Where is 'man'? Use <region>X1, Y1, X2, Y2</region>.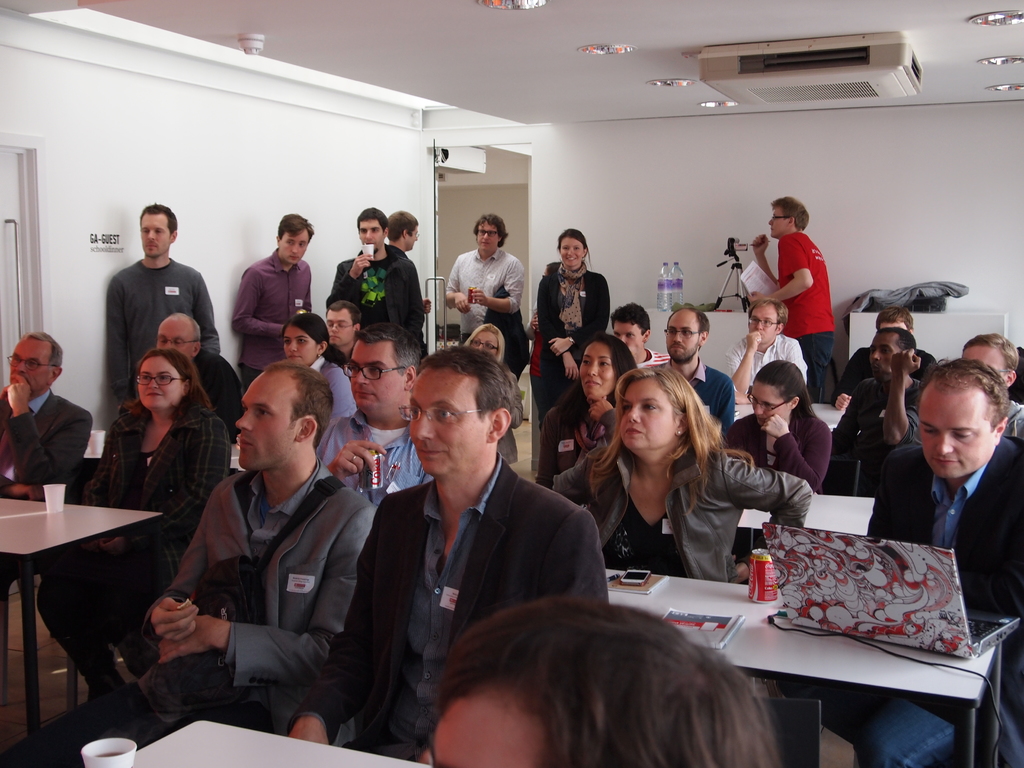
<region>831, 325, 922, 477</region>.
